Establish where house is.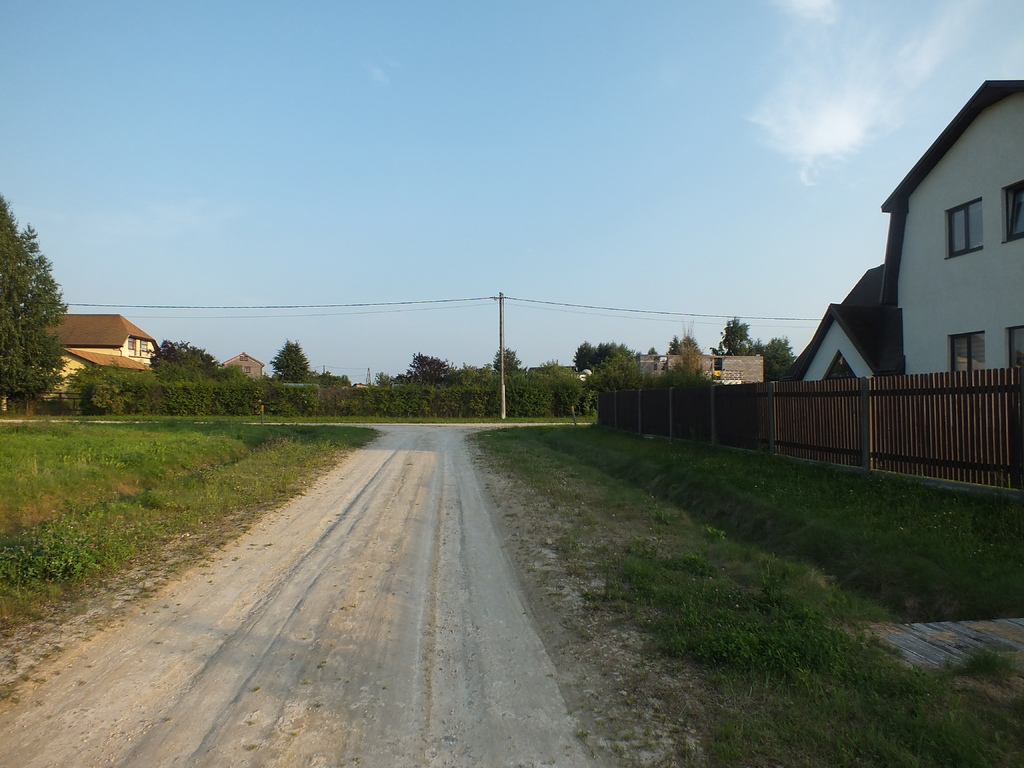
Established at BBox(56, 316, 157, 384).
